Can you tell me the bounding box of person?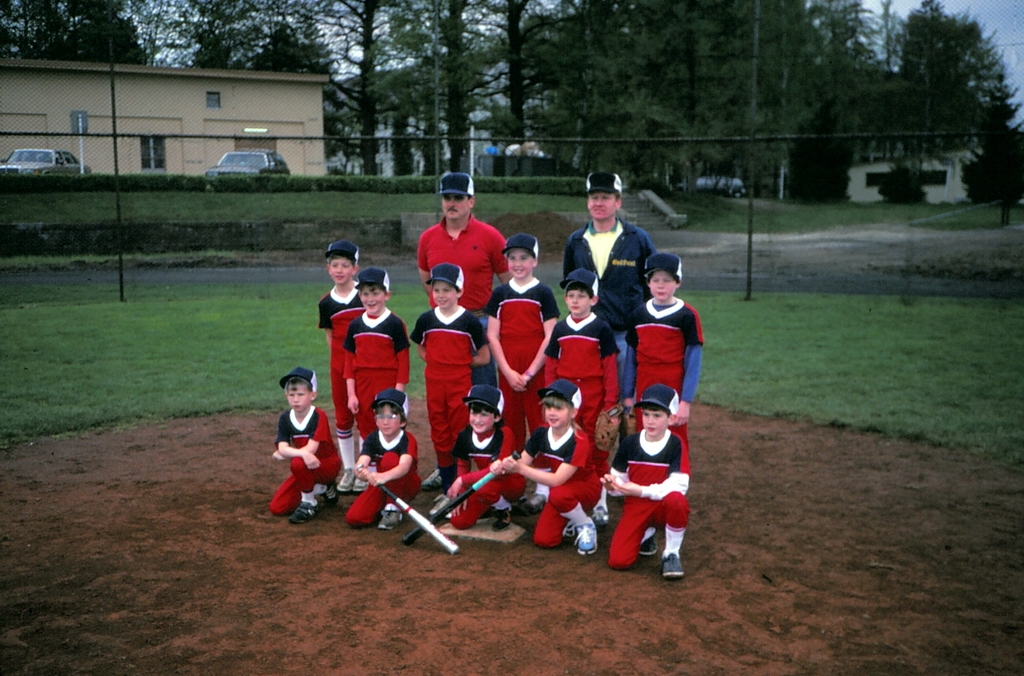
<region>610, 384, 686, 576</region>.
